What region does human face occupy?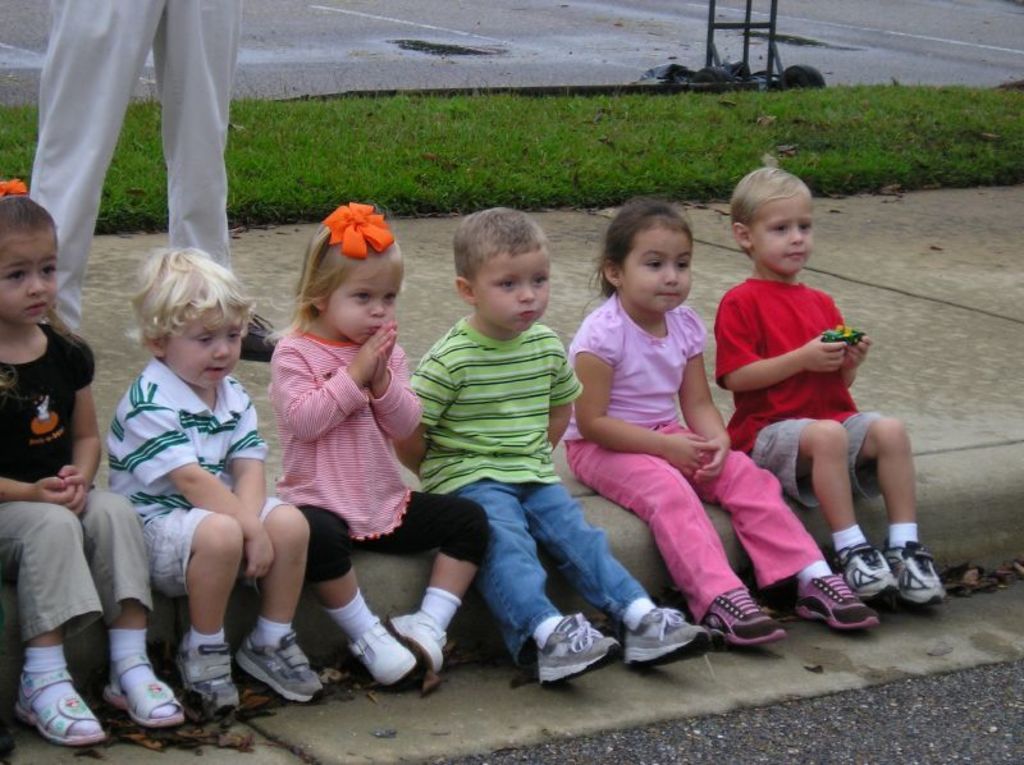
crop(617, 230, 691, 316).
